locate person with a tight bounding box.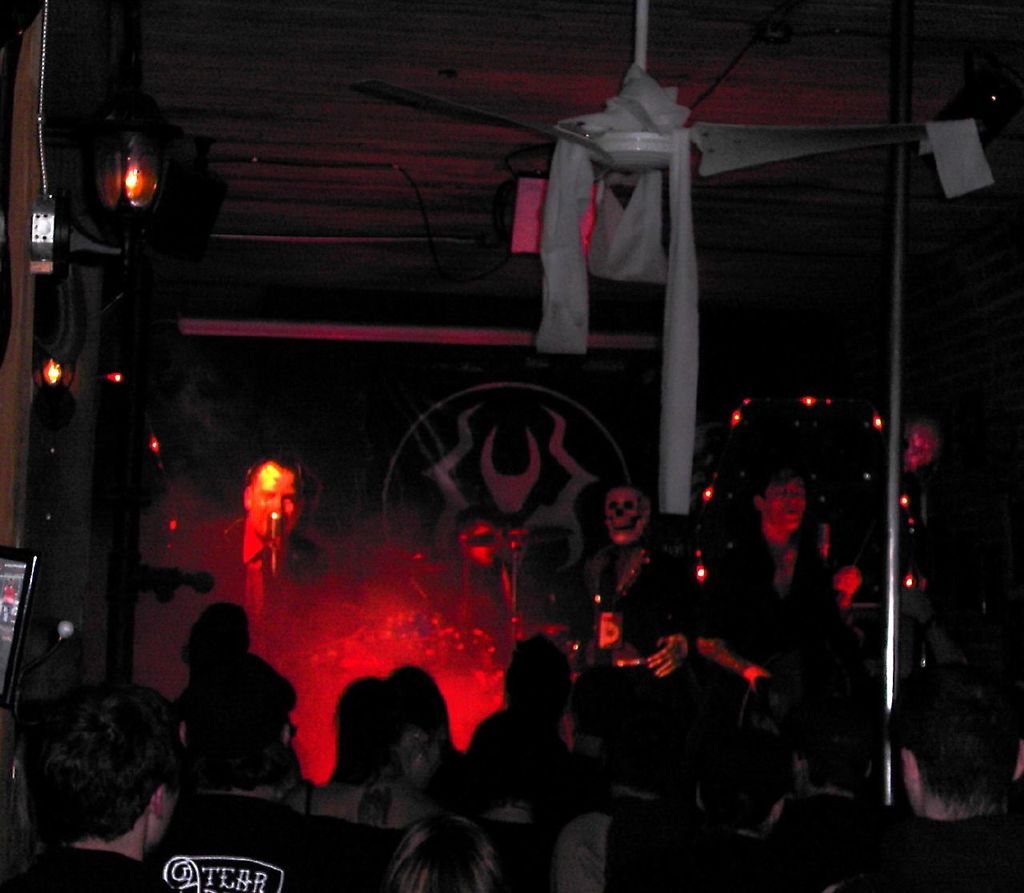
bbox=(685, 471, 882, 798).
